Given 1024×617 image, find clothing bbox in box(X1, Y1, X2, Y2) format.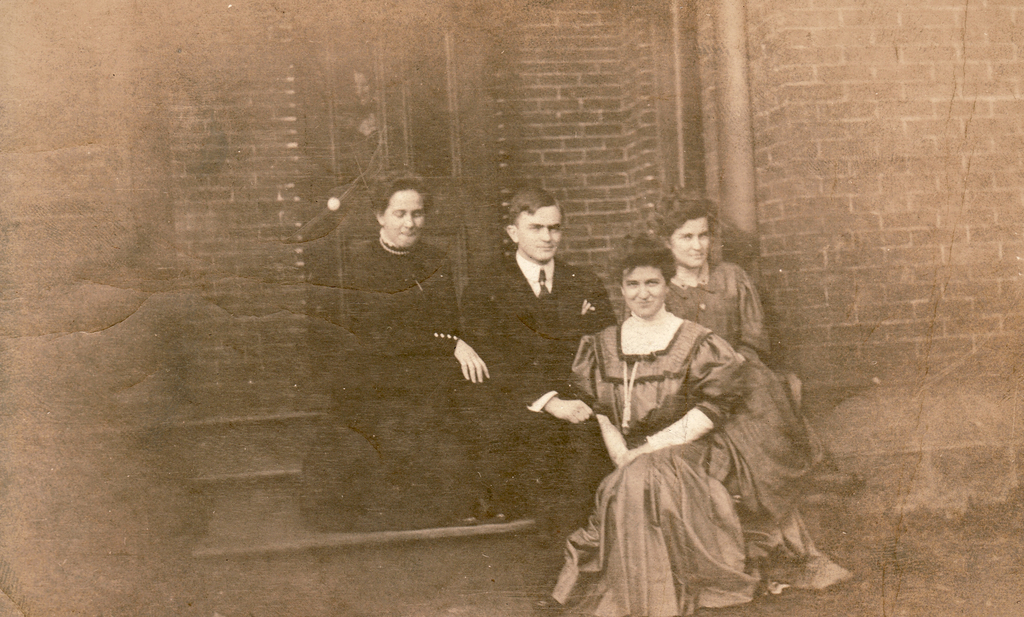
box(341, 240, 472, 513).
